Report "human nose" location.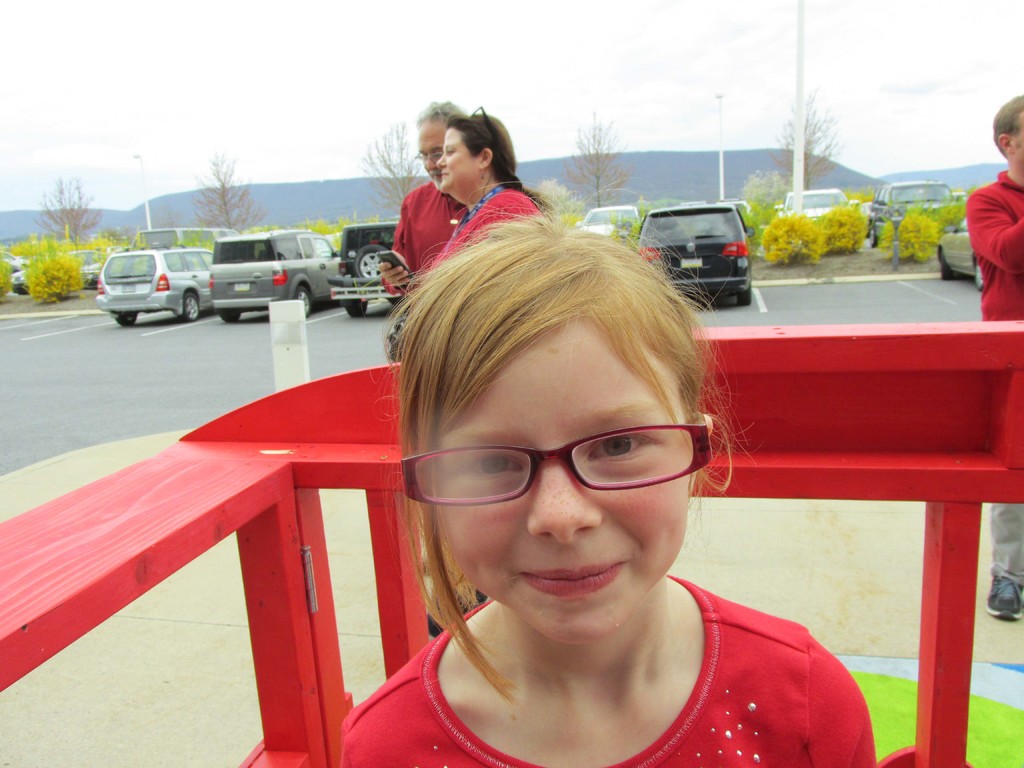
Report: bbox=(424, 155, 436, 169).
